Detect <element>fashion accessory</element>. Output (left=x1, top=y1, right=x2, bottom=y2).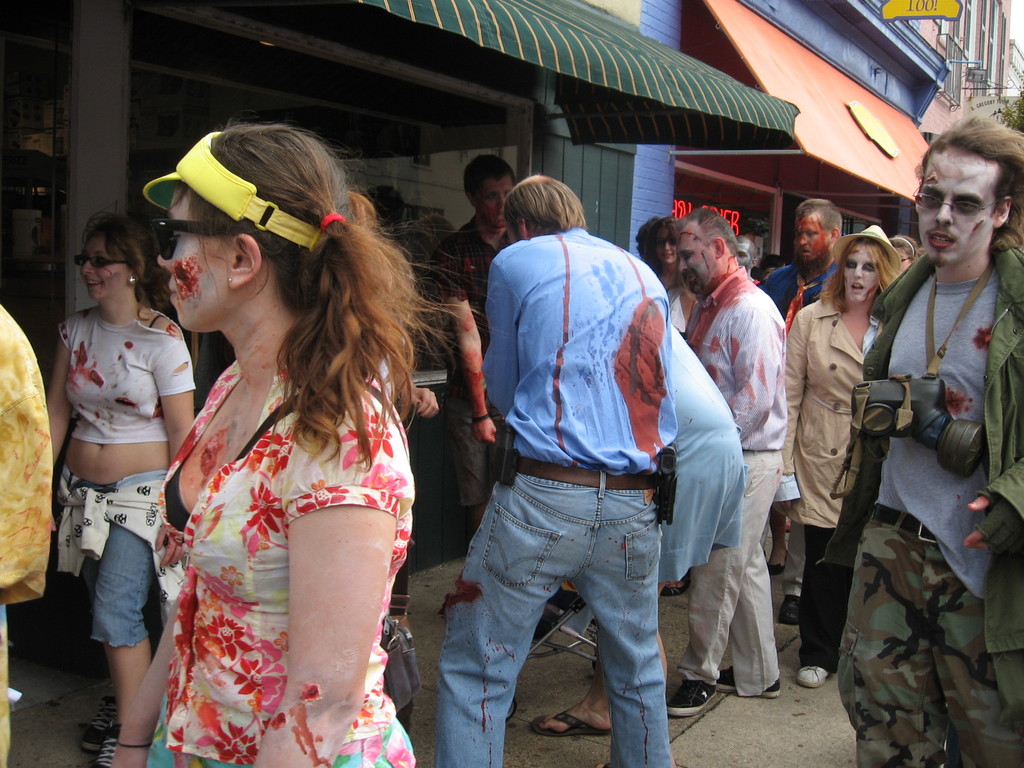
(left=117, top=739, right=150, bottom=748).
